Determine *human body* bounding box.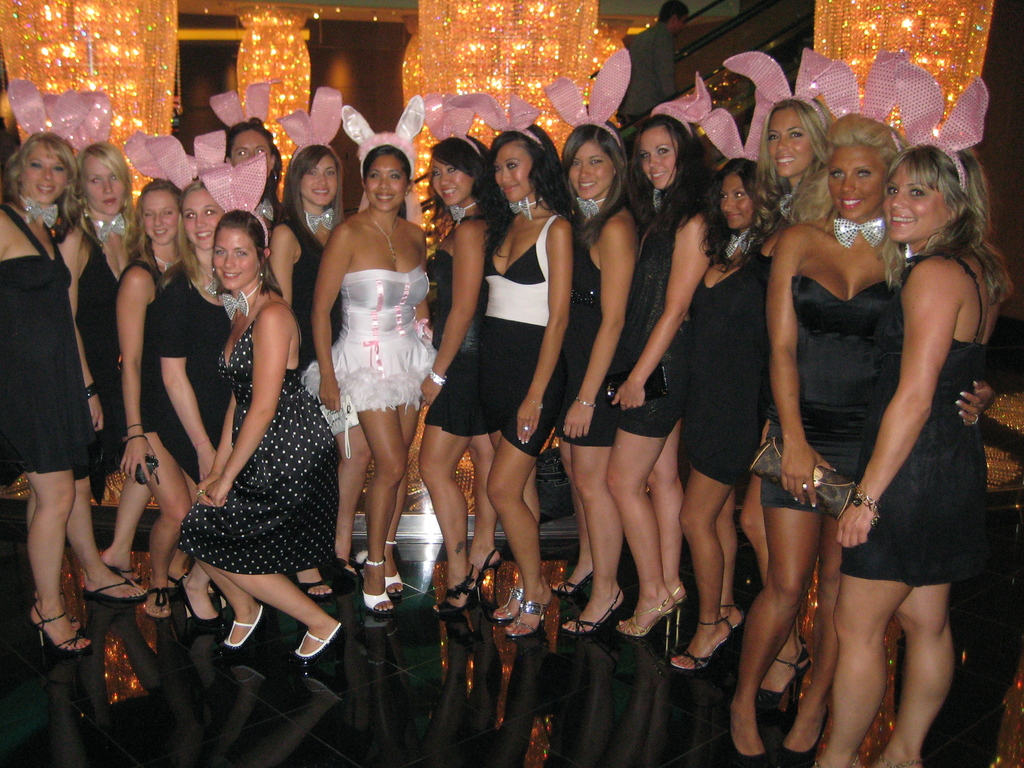
Determined: (268,142,349,603).
